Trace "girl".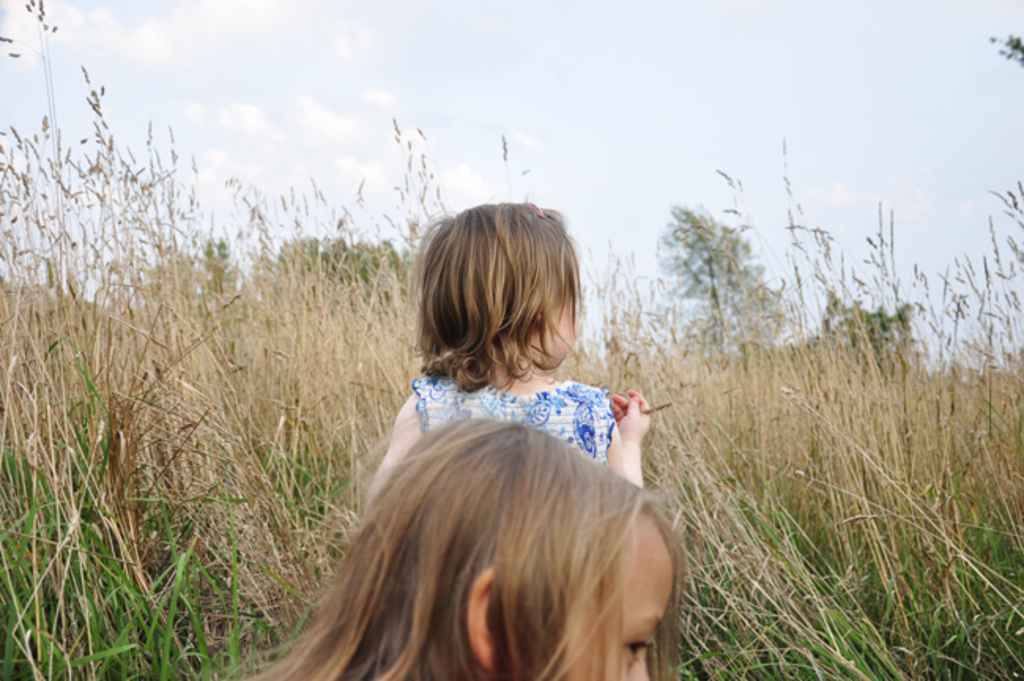
Traced to locate(367, 203, 654, 497).
